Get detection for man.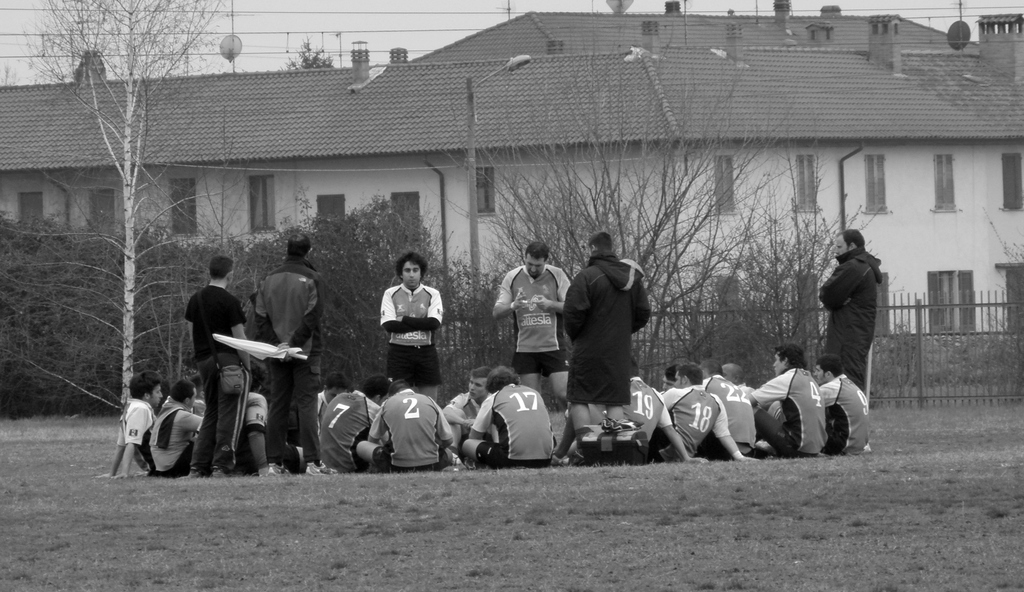
Detection: [250, 233, 343, 479].
